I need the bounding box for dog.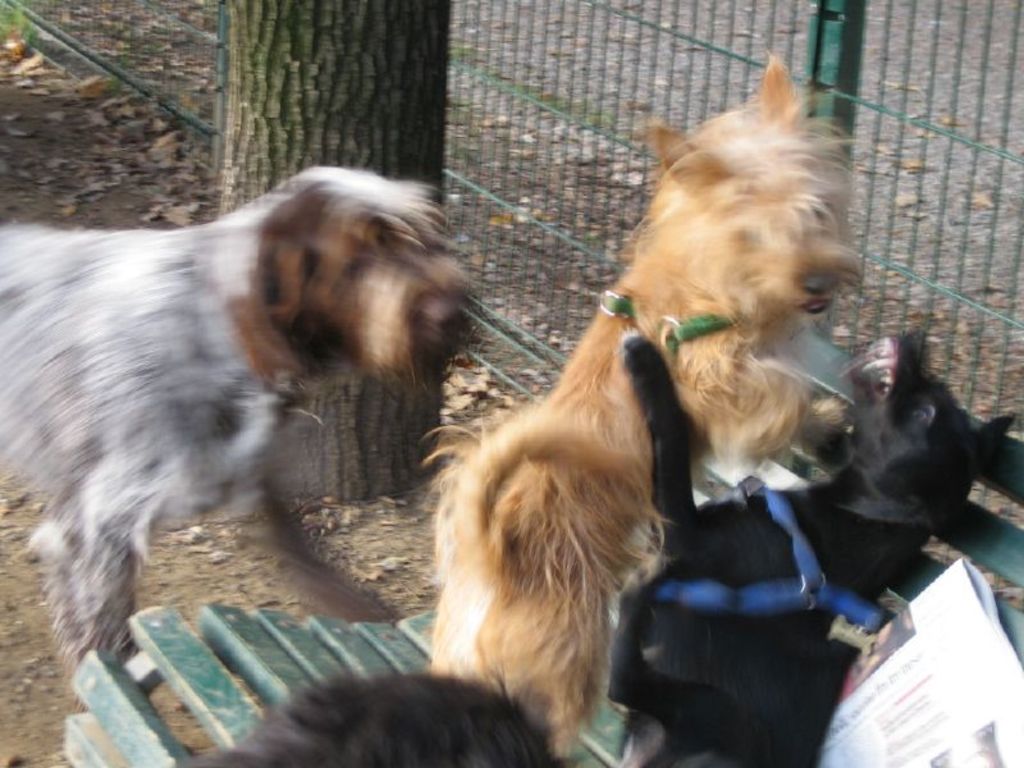
Here it is: detection(426, 61, 865, 724).
